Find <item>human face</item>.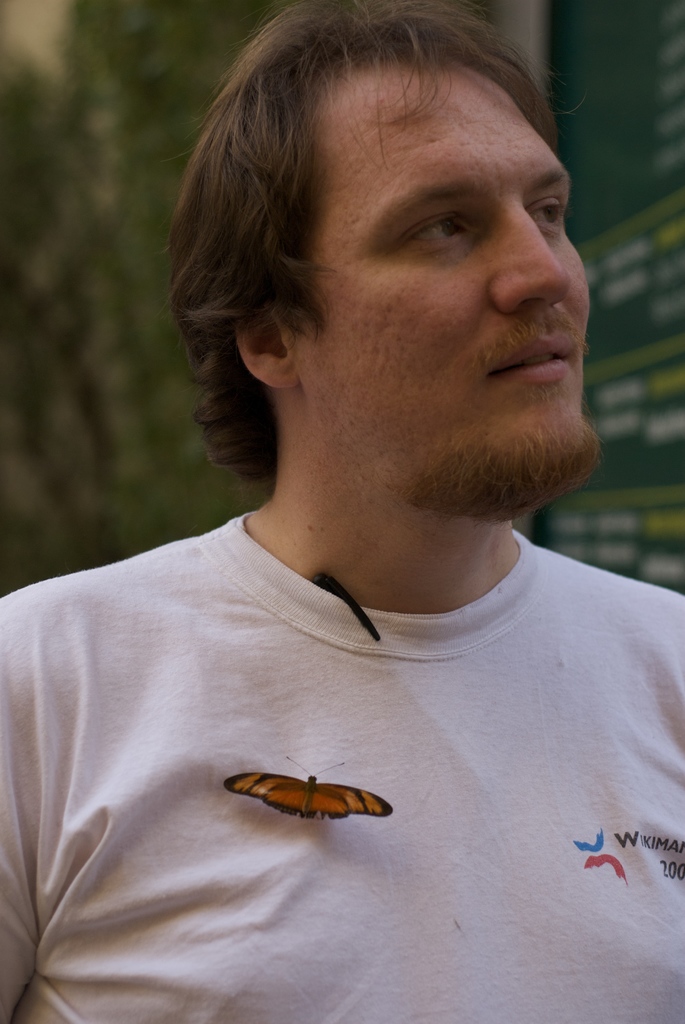
x1=294 y1=50 x2=604 y2=496.
